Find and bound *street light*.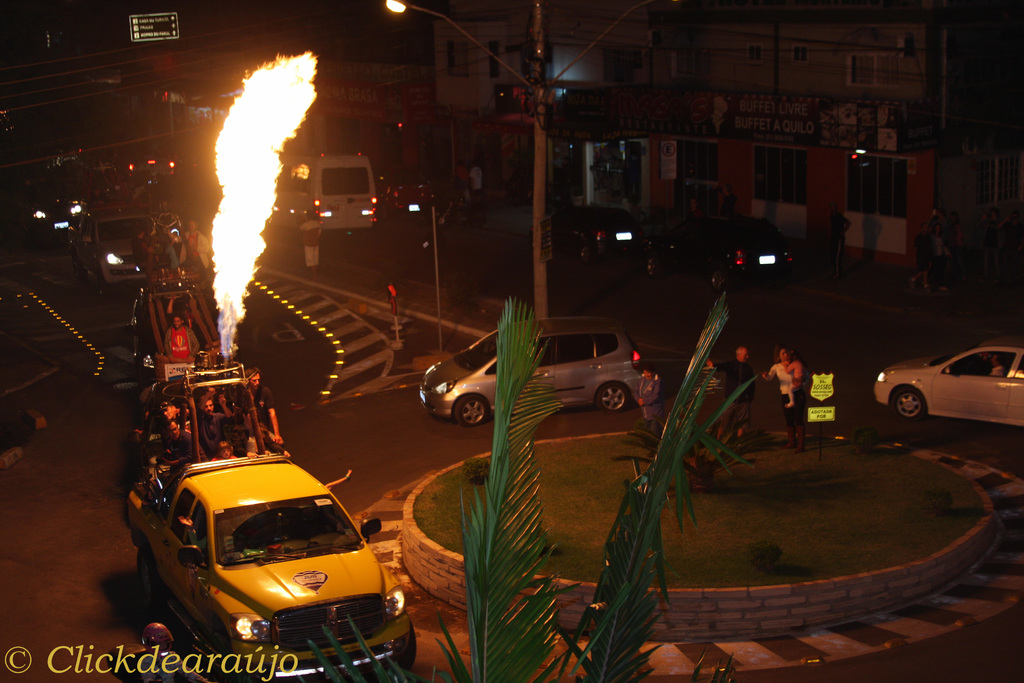
Bound: box(381, 0, 531, 104).
